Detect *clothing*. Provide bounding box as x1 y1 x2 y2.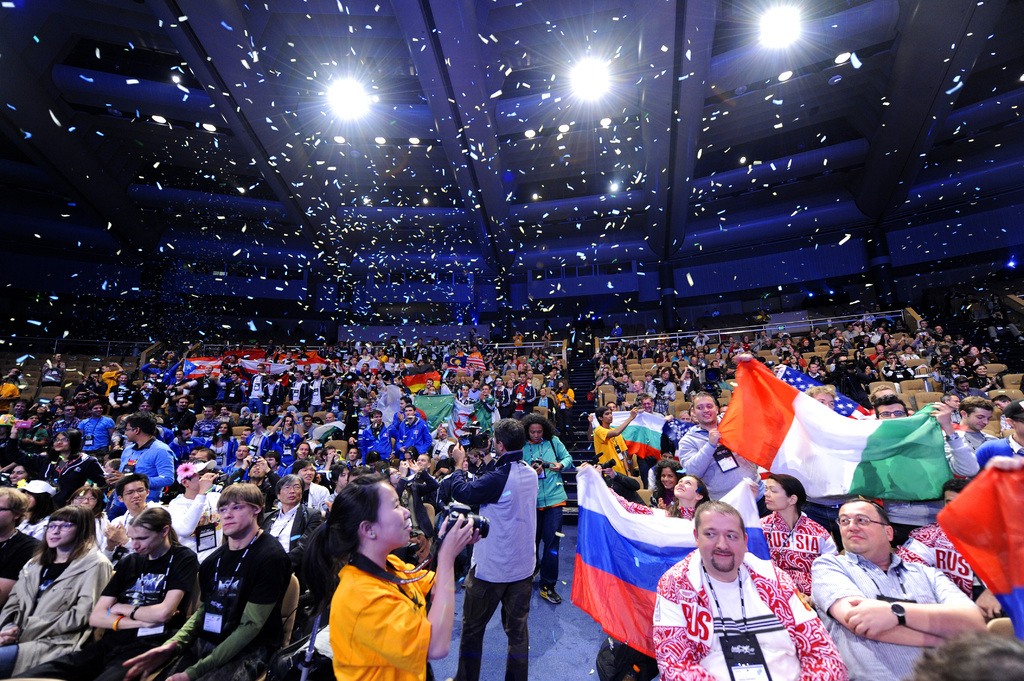
77 415 122 456.
